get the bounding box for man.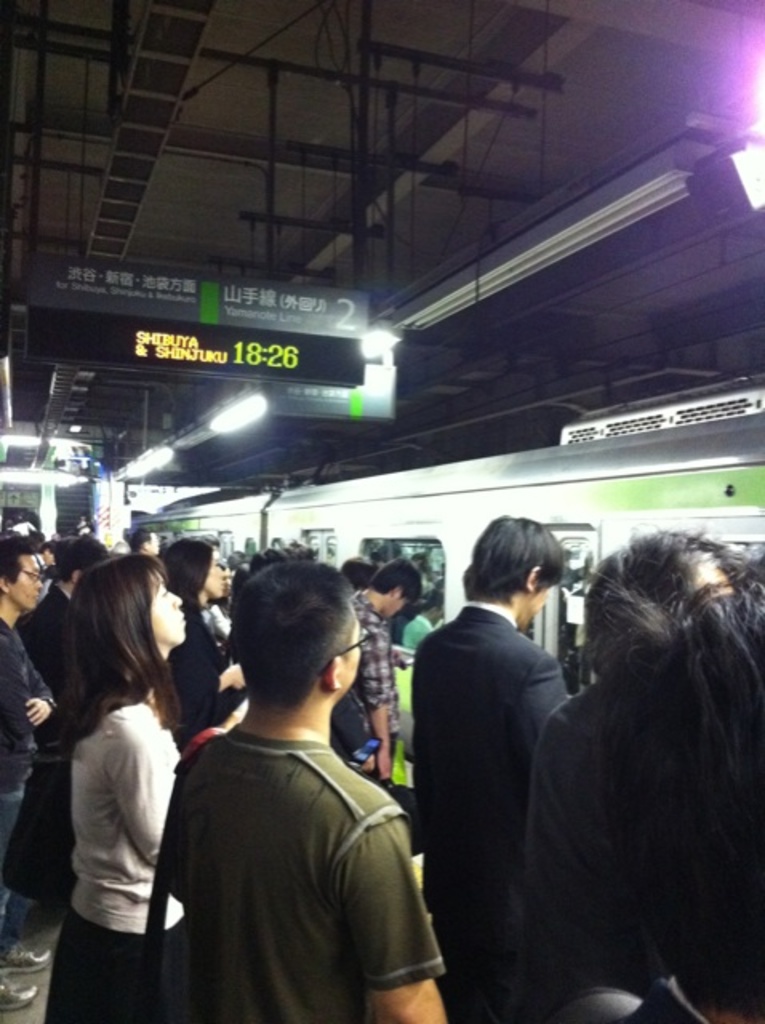
<bbox>0, 544, 56, 1010</bbox>.
